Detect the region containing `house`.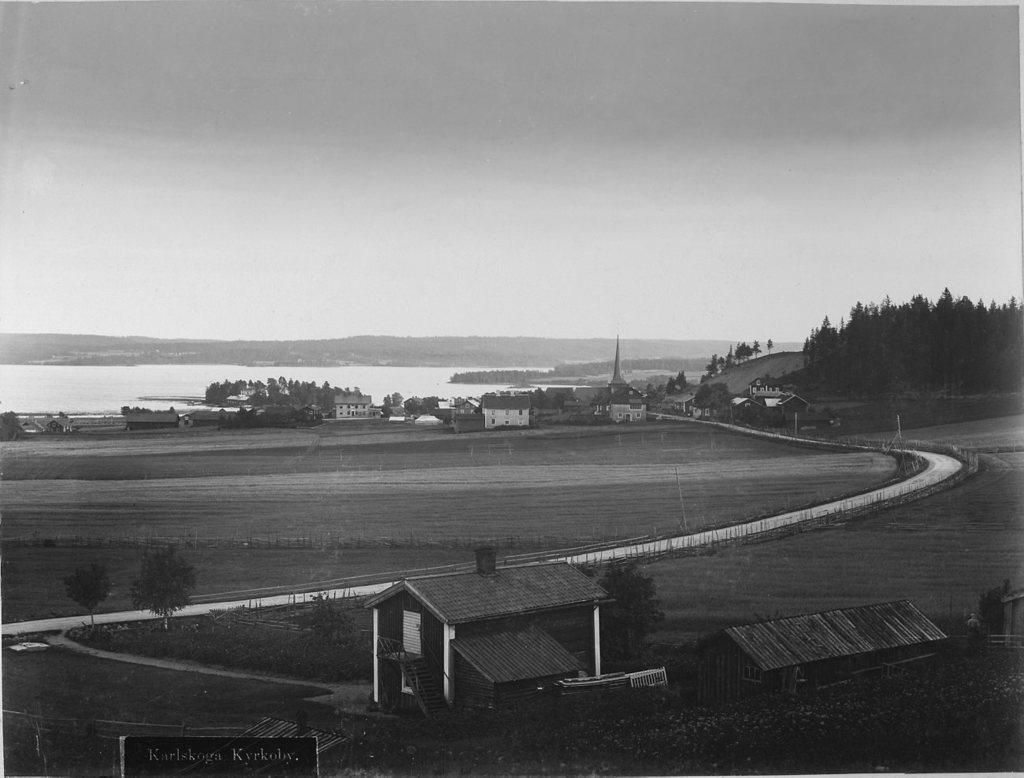
select_region(47, 416, 124, 429).
